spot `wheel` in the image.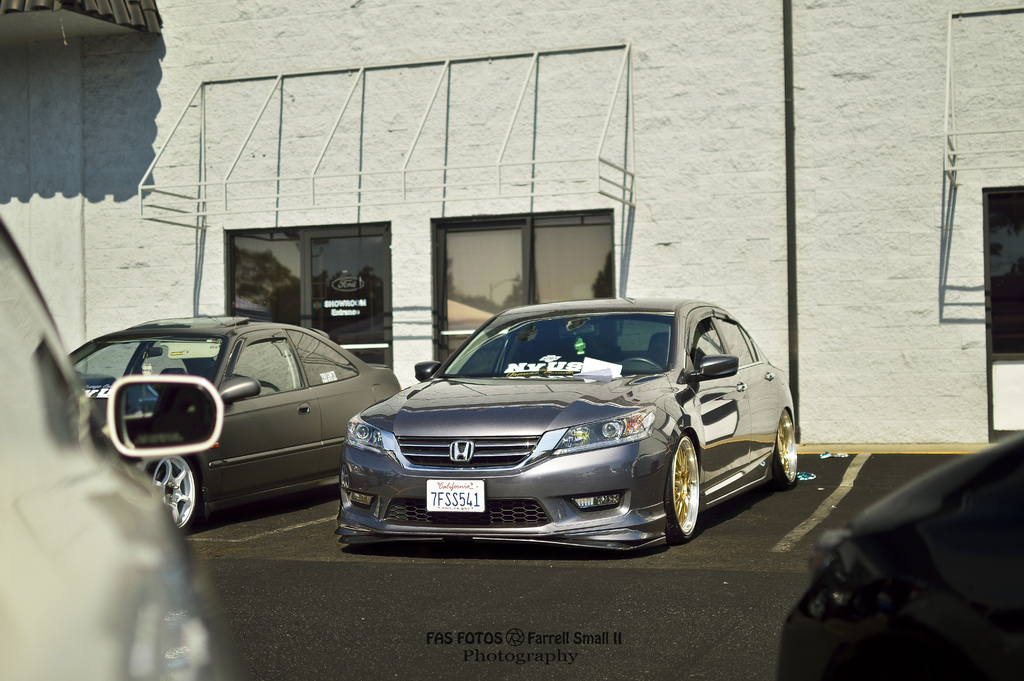
`wheel` found at Rect(144, 454, 202, 537).
